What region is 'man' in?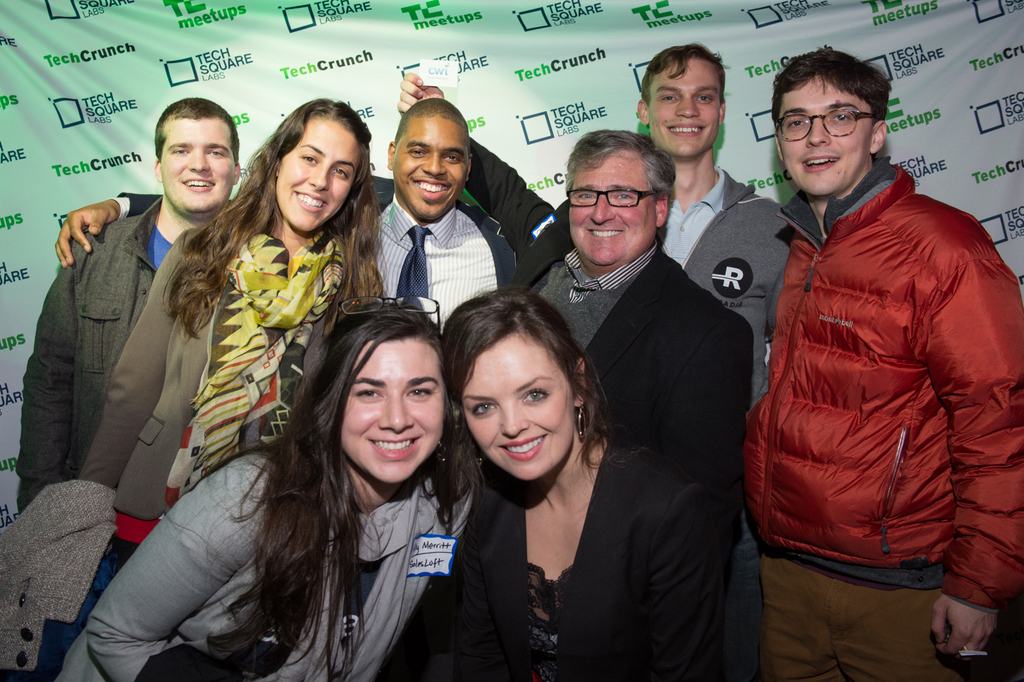
x1=739, y1=28, x2=1013, y2=681.
